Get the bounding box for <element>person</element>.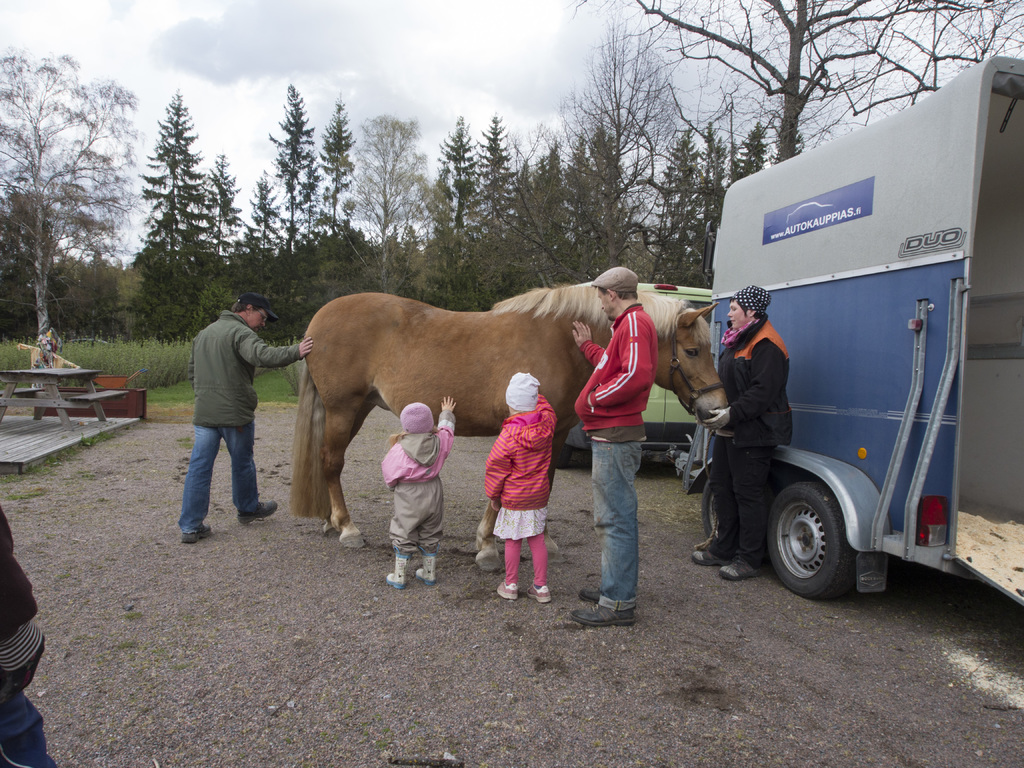
locate(376, 394, 457, 586).
